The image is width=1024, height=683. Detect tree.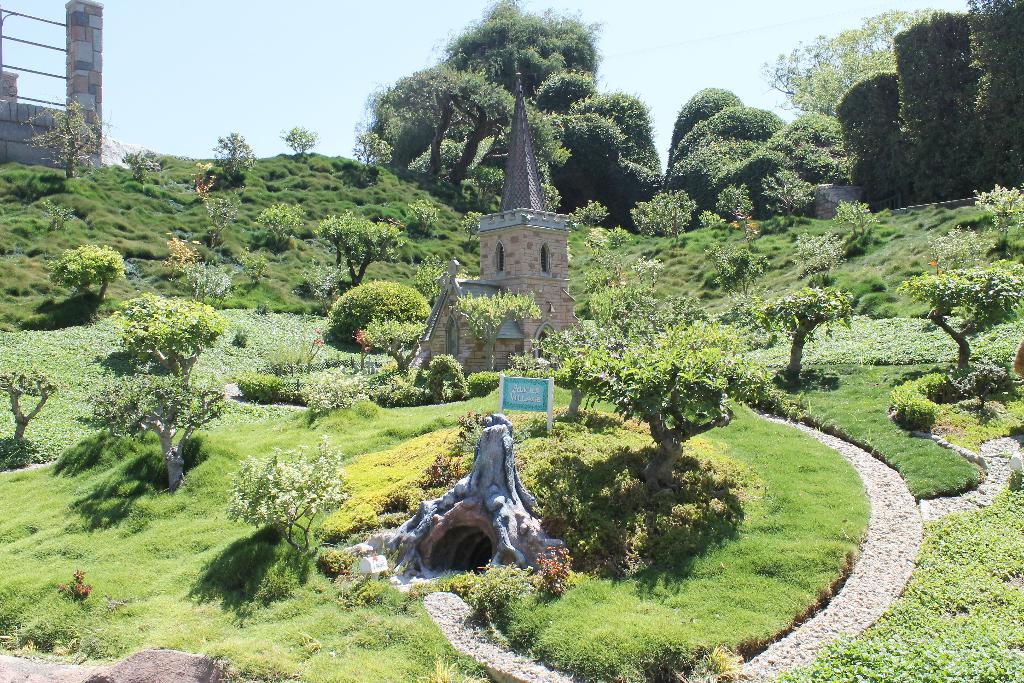
Detection: <bbox>446, 0, 593, 99</bbox>.
